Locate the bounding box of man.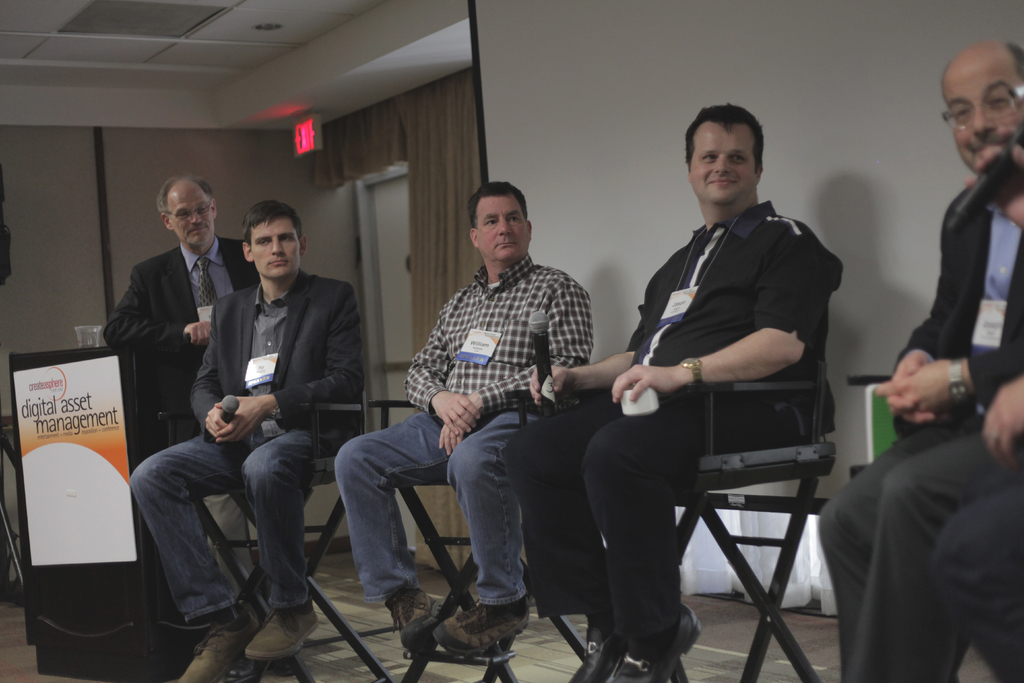
Bounding box: x1=500, y1=100, x2=847, y2=682.
